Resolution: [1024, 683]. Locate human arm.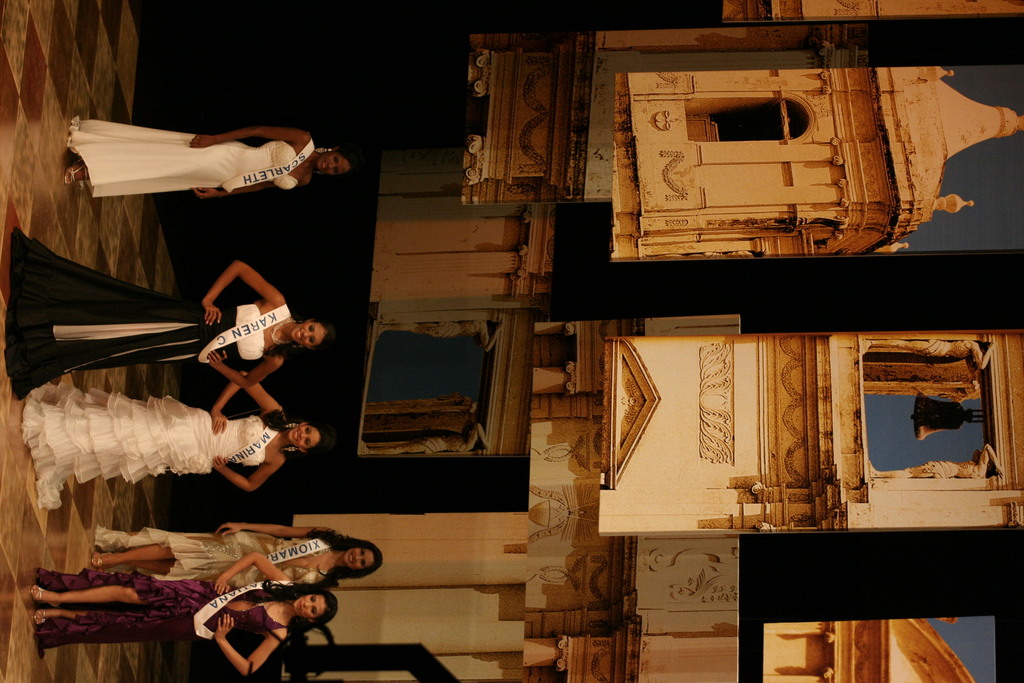
pyautogui.locateOnScreen(204, 180, 302, 208).
